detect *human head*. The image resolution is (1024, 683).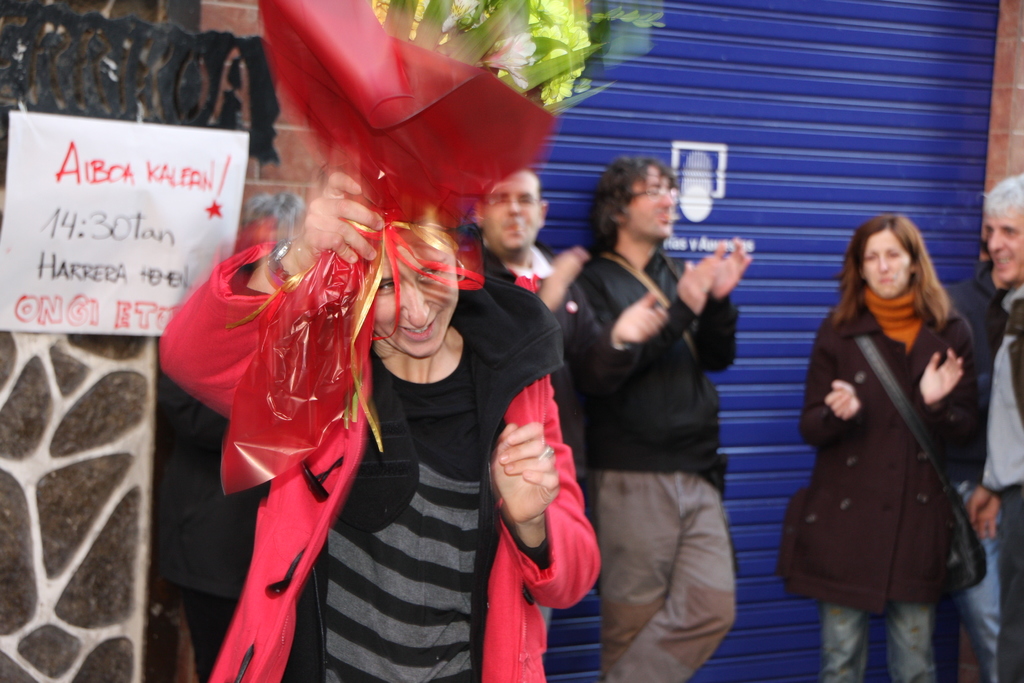
box=[981, 174, 1023, 283].
